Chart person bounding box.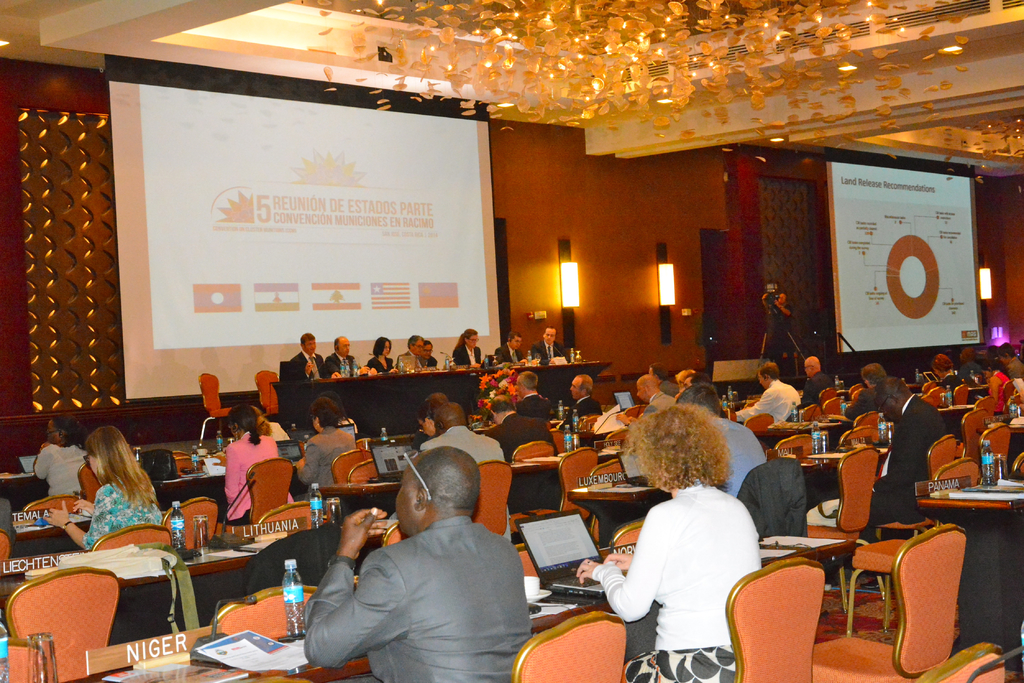
Charted: pyautogui.locateOnScreen(560, 369, 602, 433).
